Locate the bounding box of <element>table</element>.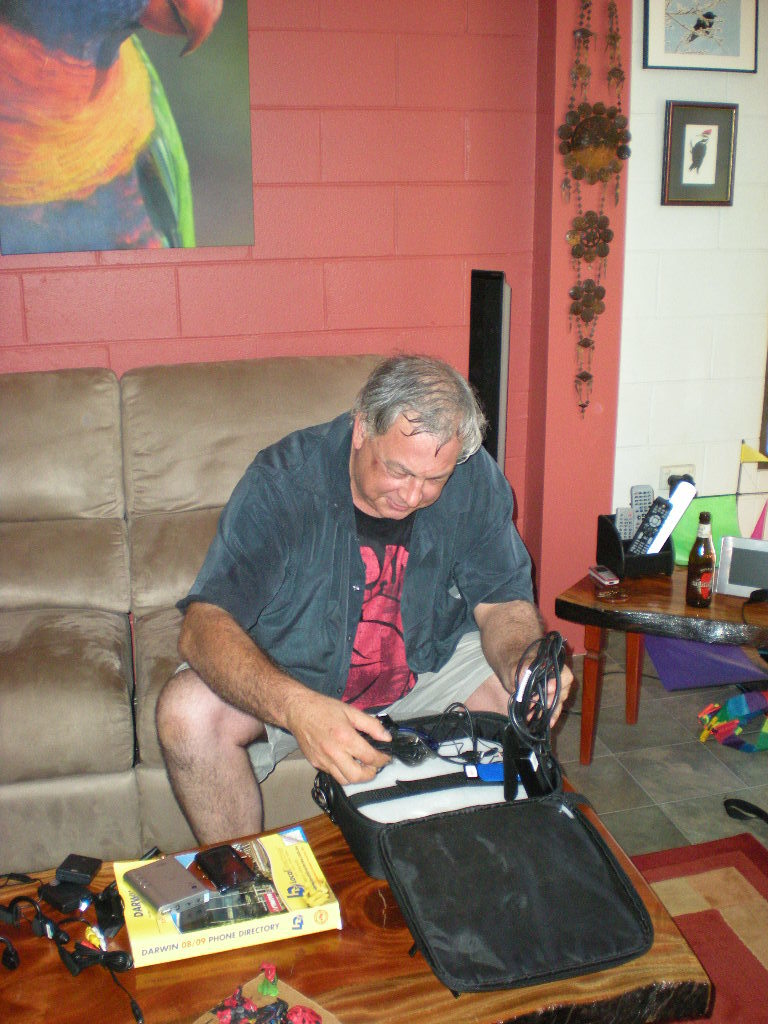
Bounding box: bbox(560, 557, 767, 757).
